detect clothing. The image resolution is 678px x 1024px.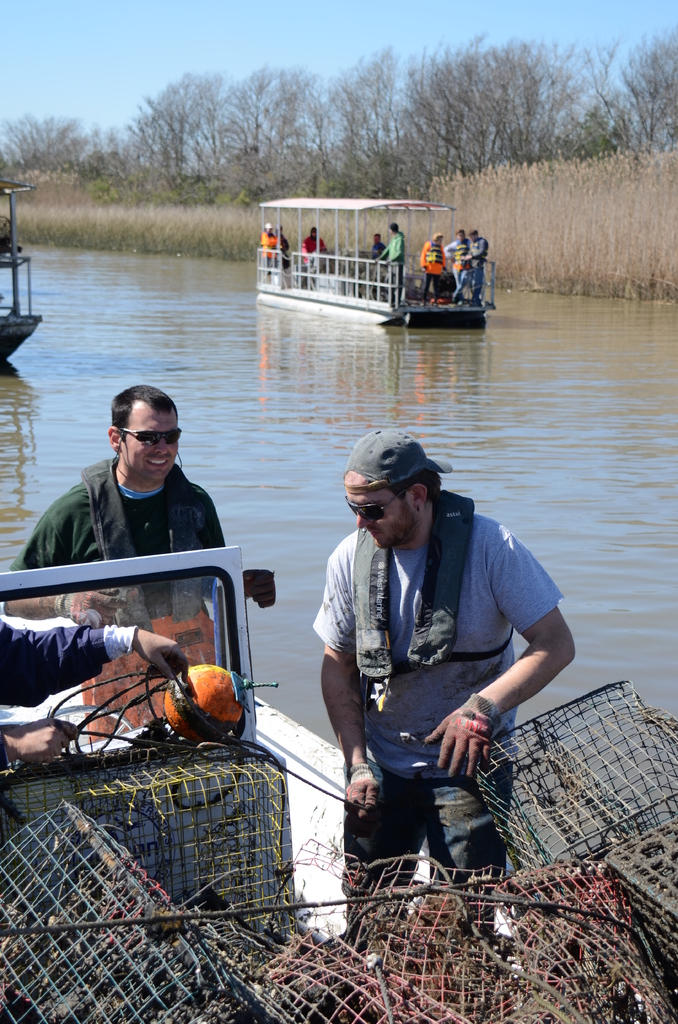
[256, 230, 282, 278].
